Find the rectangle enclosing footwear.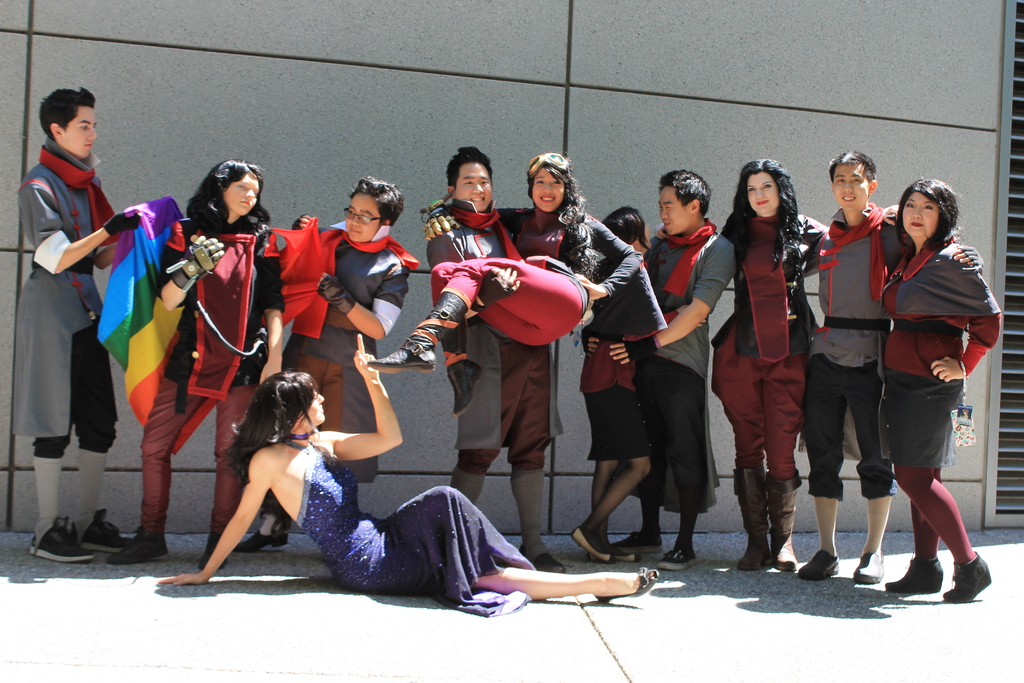
(572,520,614,562).
